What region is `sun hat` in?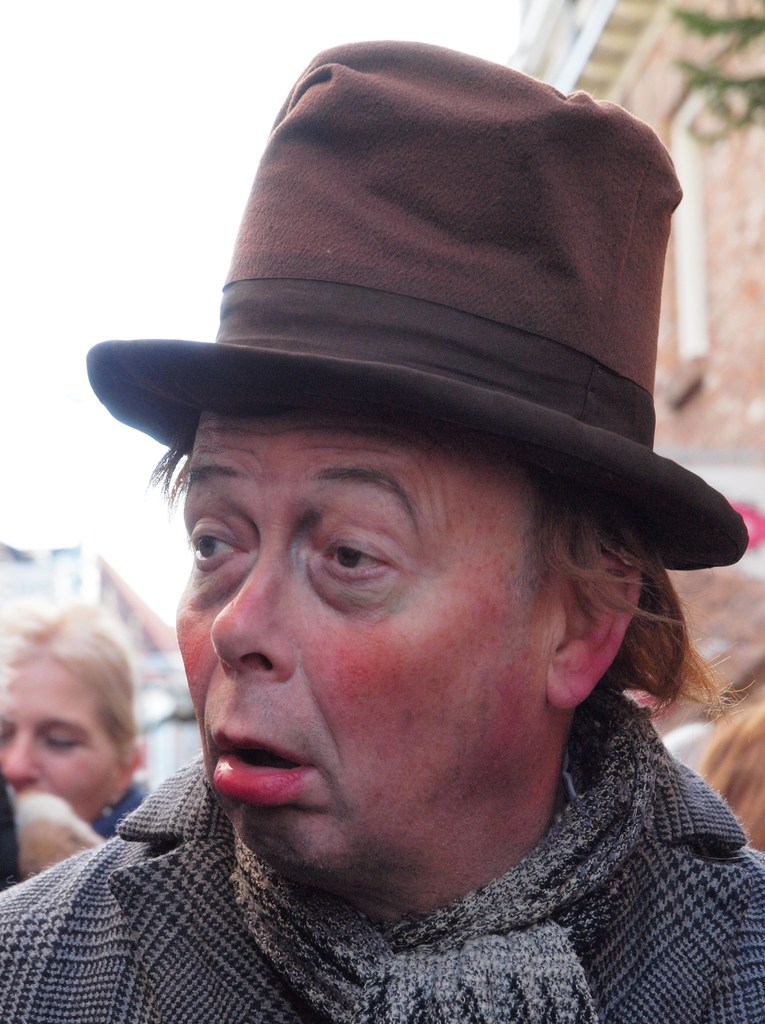
rect(74, 30, 757, 585).
